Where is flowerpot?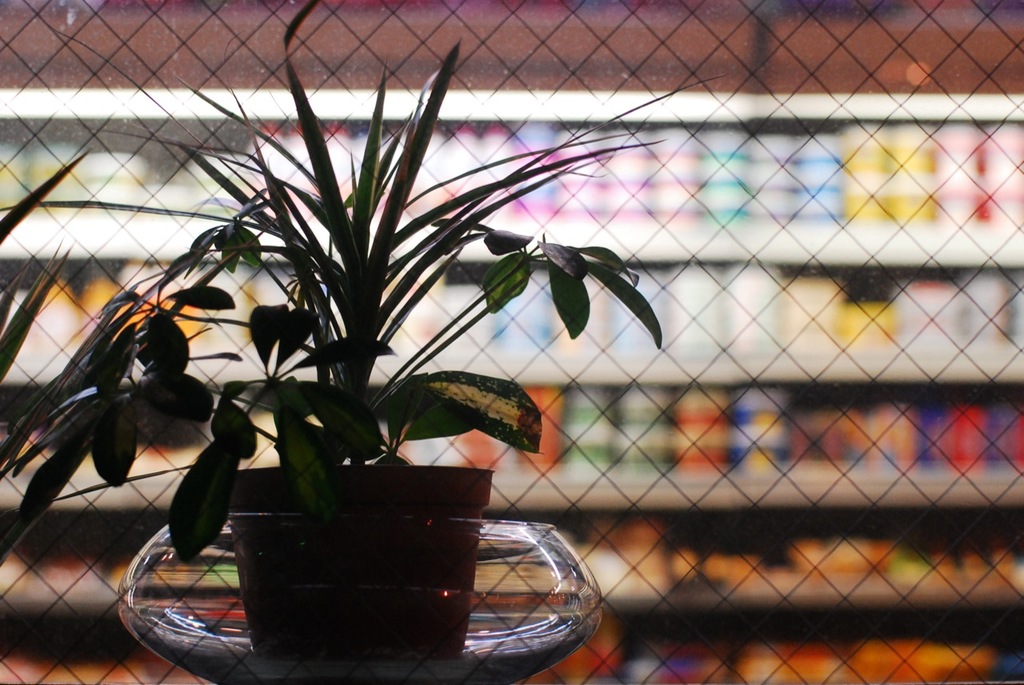
x1=190 y1=474 x2=474 y2=647.
